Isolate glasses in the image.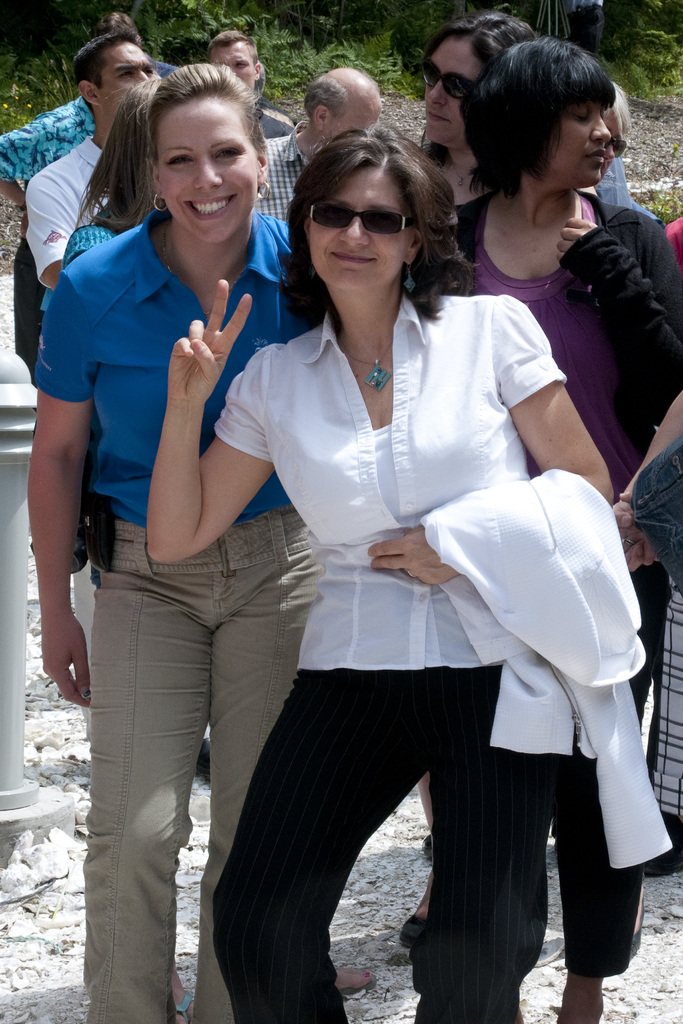
Isolated region: 422:66:480:108.
